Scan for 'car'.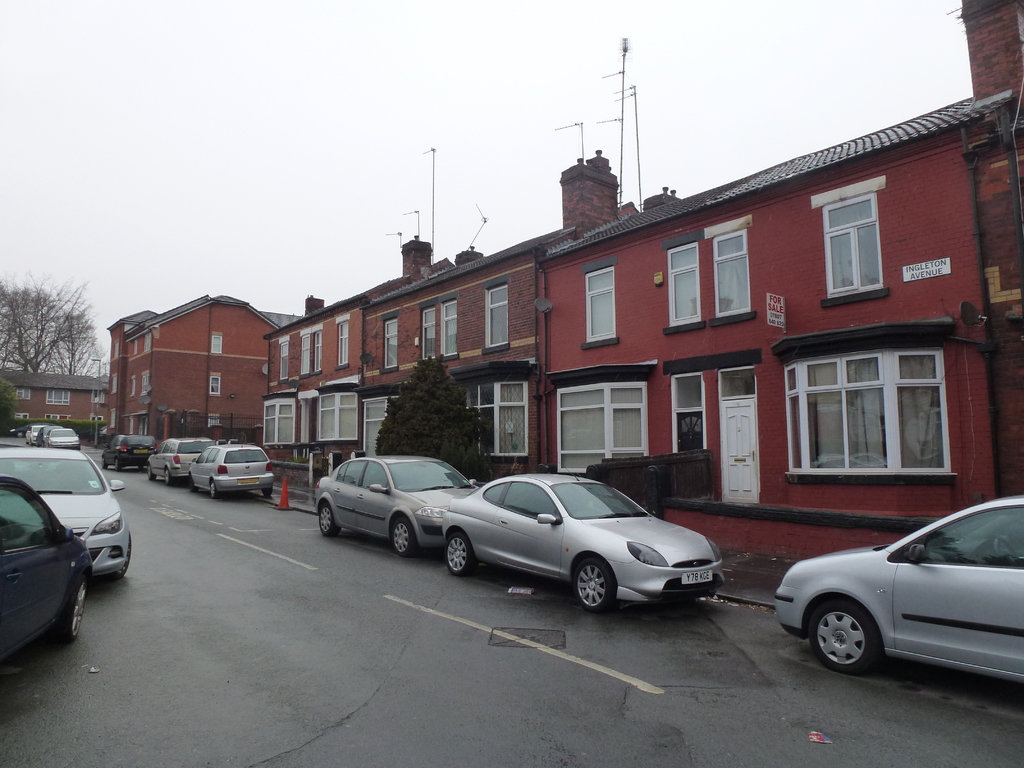
Scan result: Rect(1, 437, 136, 581).
